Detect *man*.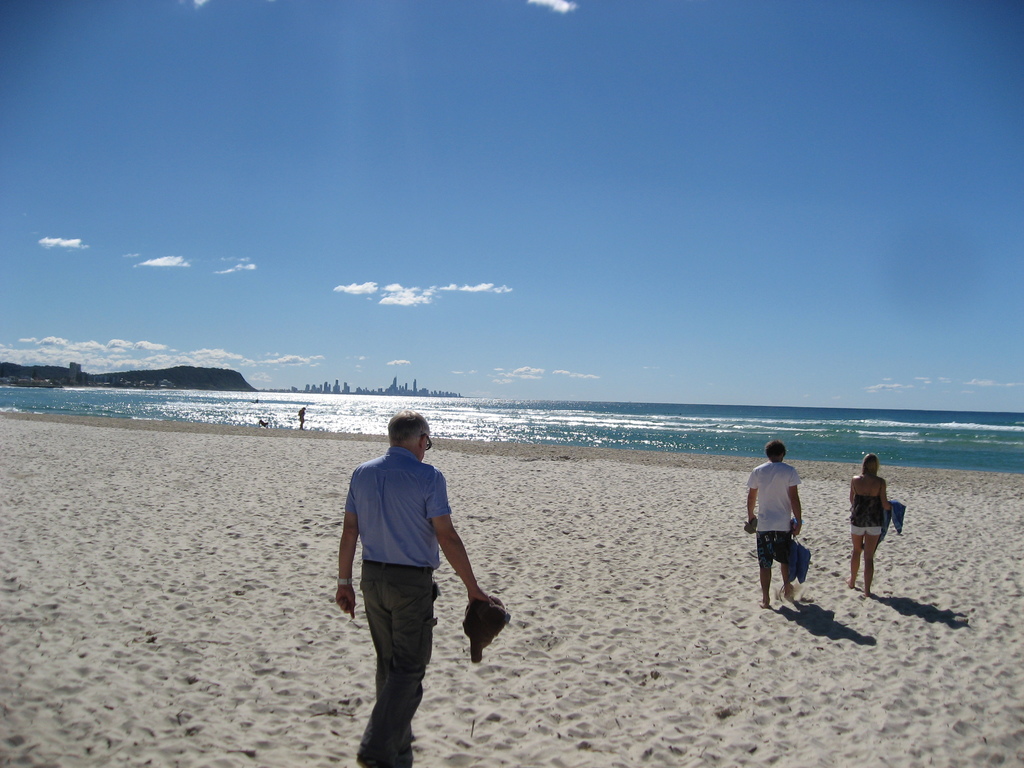
Detected at 743,440,812,607.
